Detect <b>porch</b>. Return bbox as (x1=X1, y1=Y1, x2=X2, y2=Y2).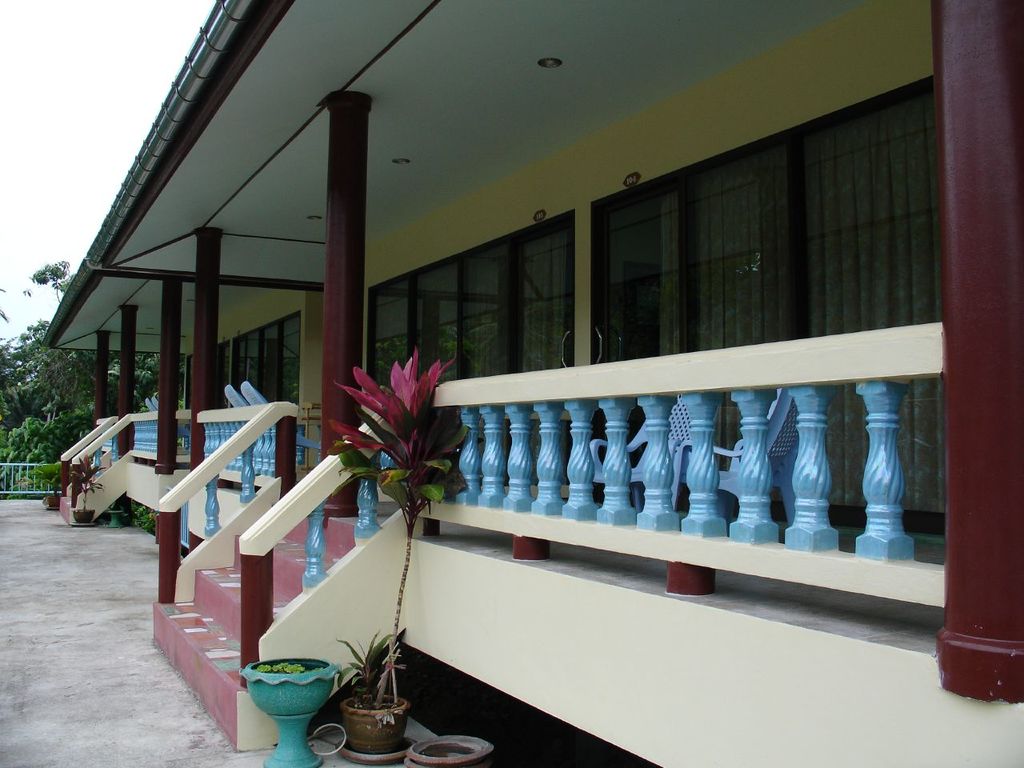
(x1=94, y1=321, x2=946, y2=657).
